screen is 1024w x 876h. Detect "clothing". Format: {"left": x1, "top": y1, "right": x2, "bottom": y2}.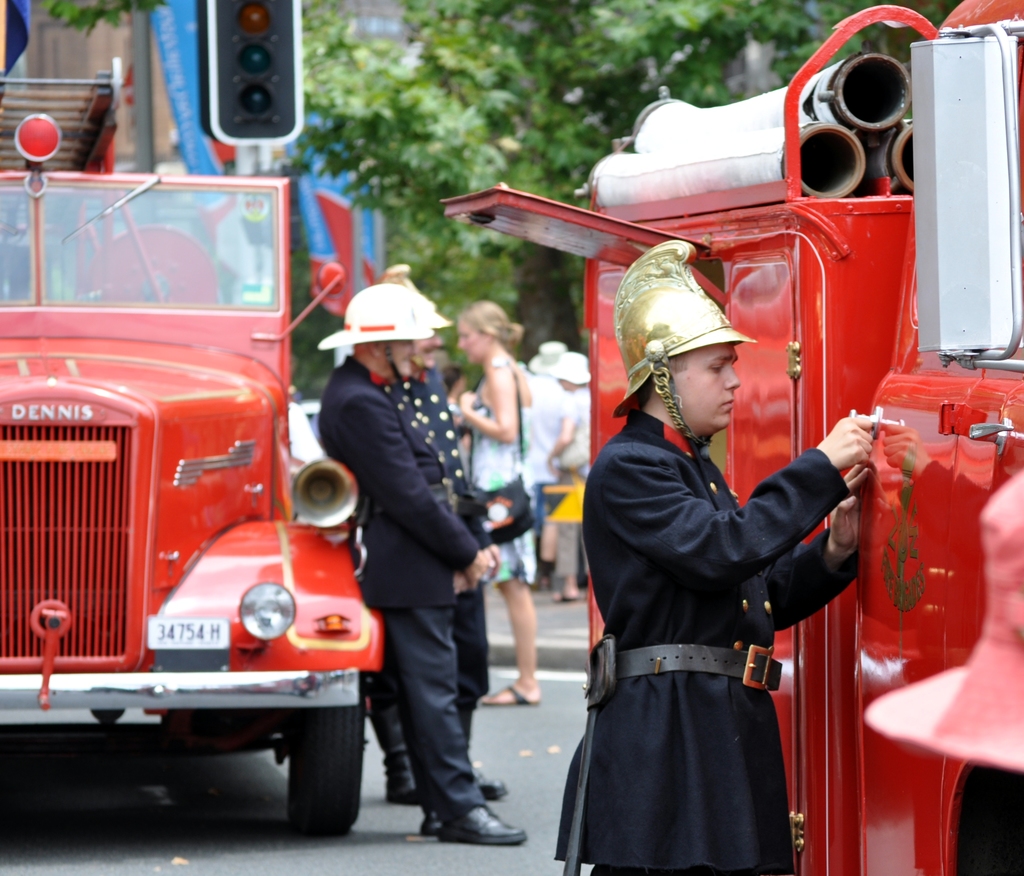
{"left": 316, "top": 352, "right": 486, "bottom": 802}.
